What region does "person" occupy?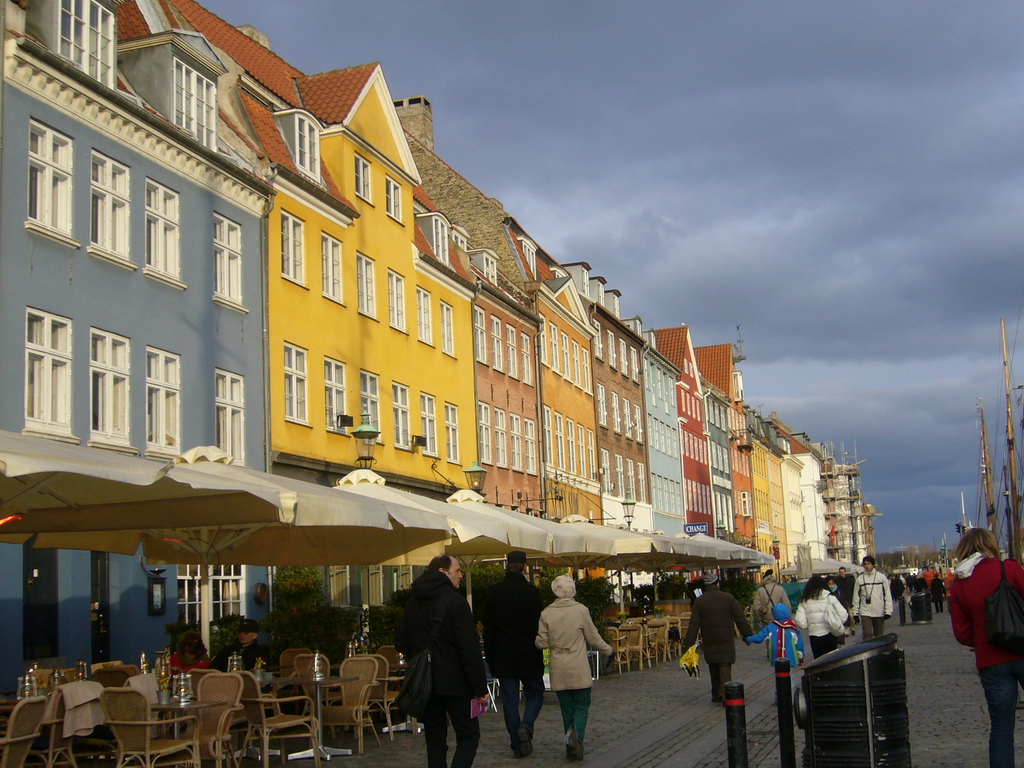
bbox=[483, 552, 548, 760].
